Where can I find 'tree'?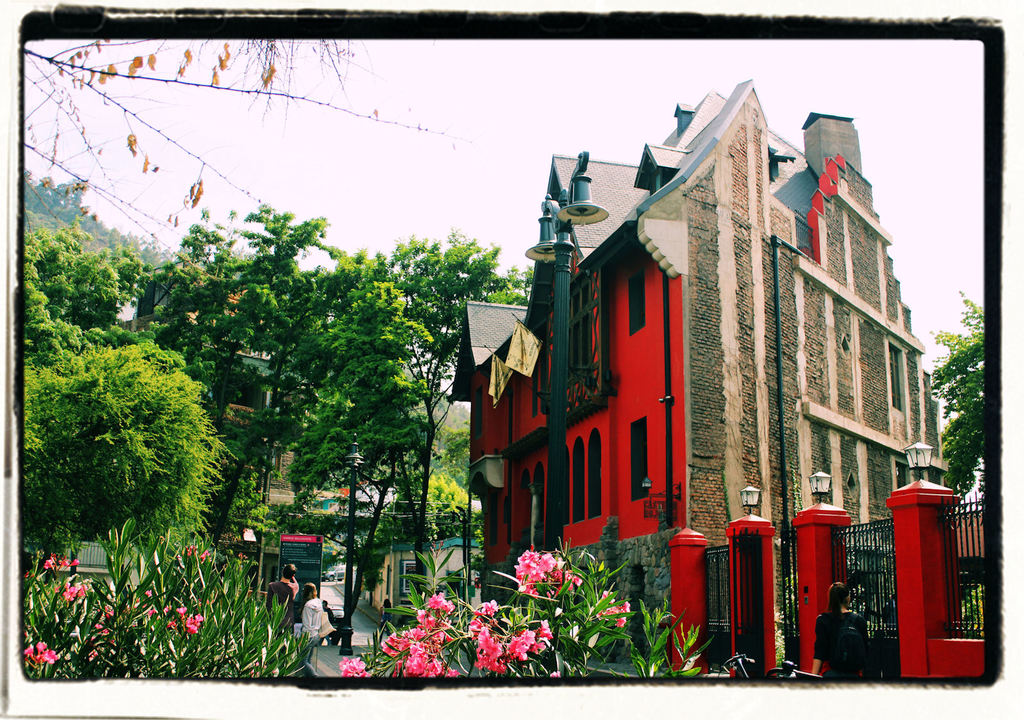
You can find it at [left=35, top=269, right=230, bottom=613].
